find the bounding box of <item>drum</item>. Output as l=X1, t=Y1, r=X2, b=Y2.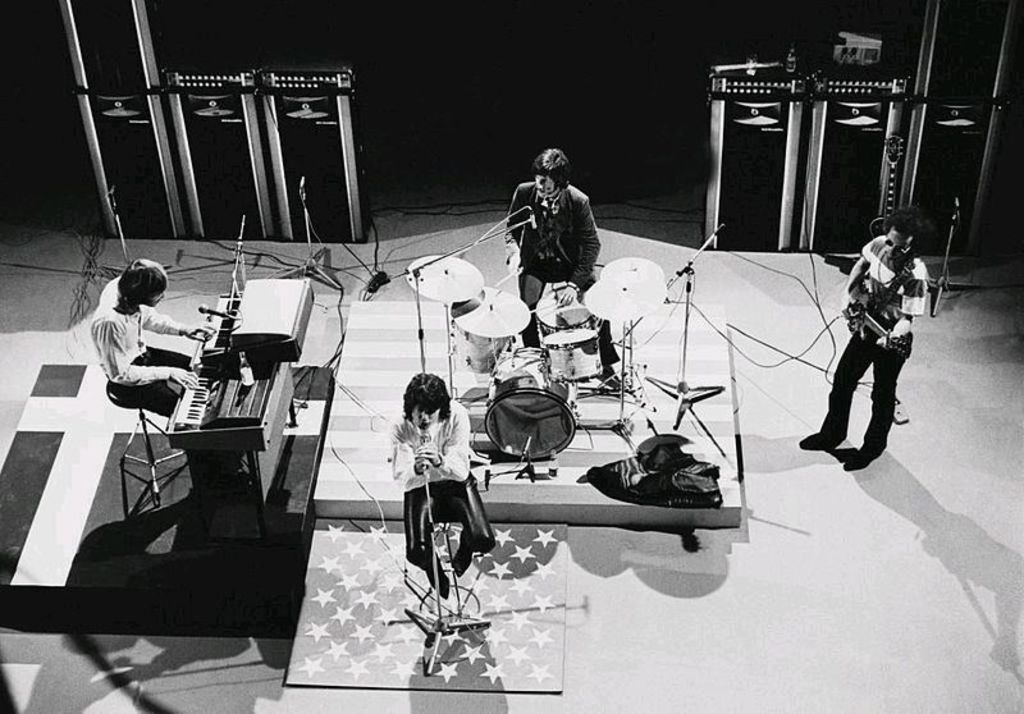
l=545, t=329, r=603, b=384.
